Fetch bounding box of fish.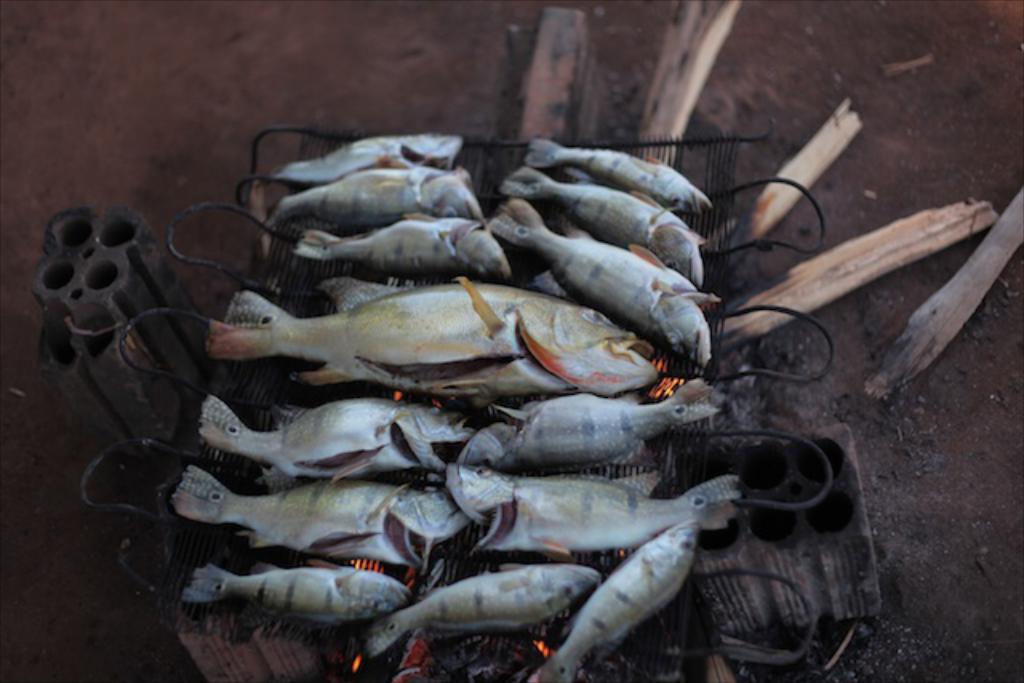
Bbox: 190,259,650,413.
